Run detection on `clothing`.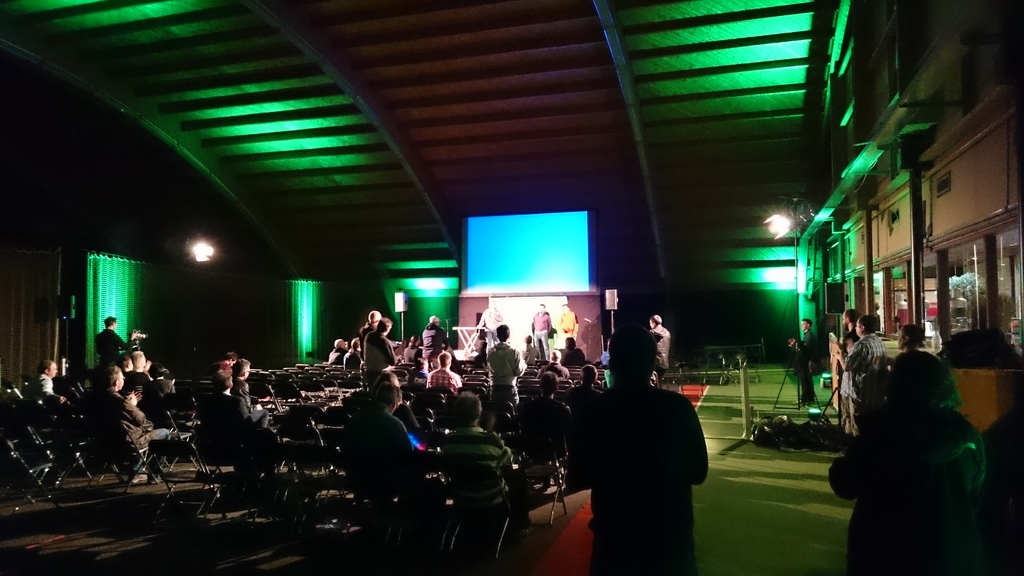
Result: 518:345:540:358.
